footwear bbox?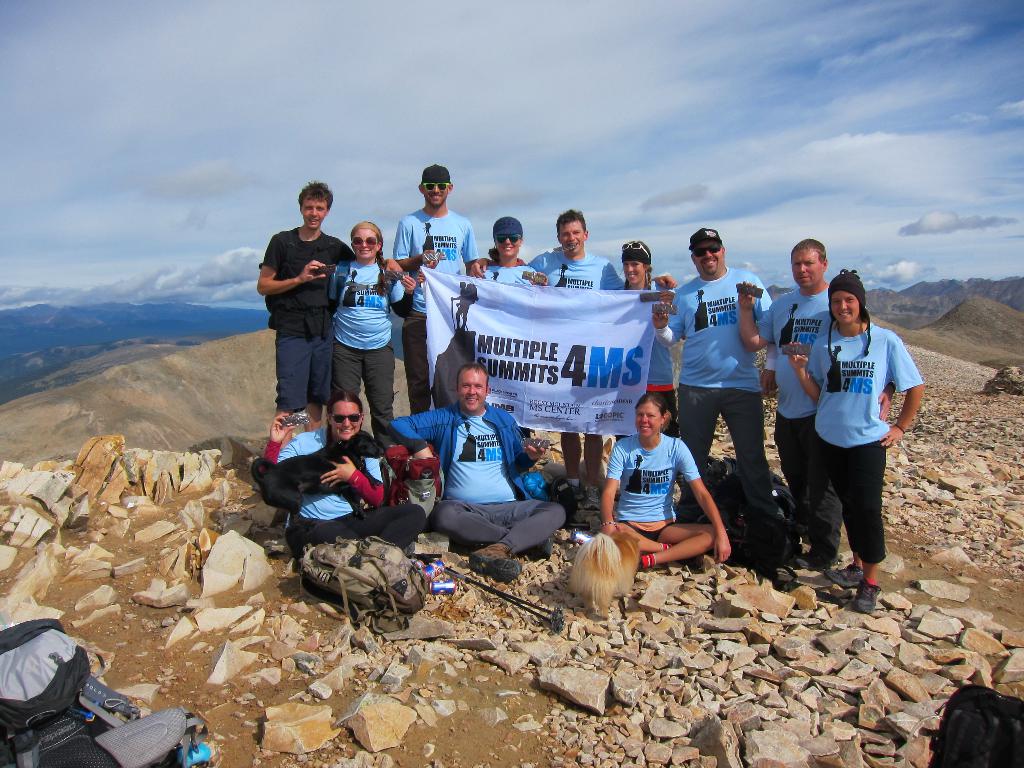
{"x1": 847, "y1": 579, "x2": 882, "y2": 614}
